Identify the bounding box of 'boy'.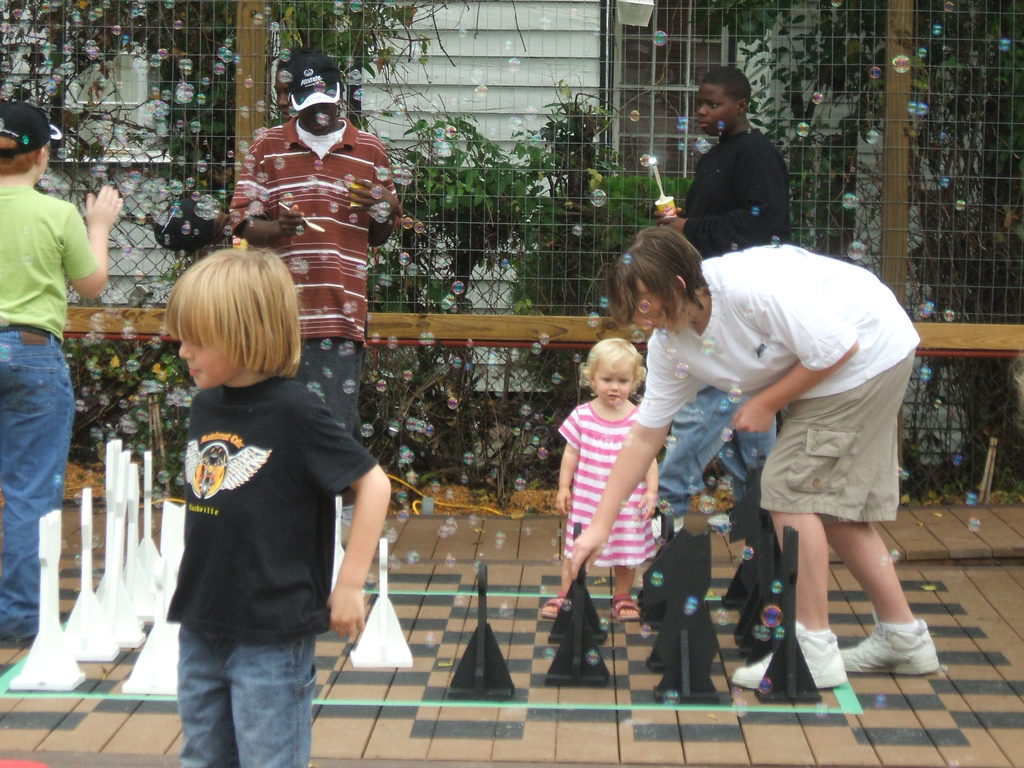
(214,49,296,236).
